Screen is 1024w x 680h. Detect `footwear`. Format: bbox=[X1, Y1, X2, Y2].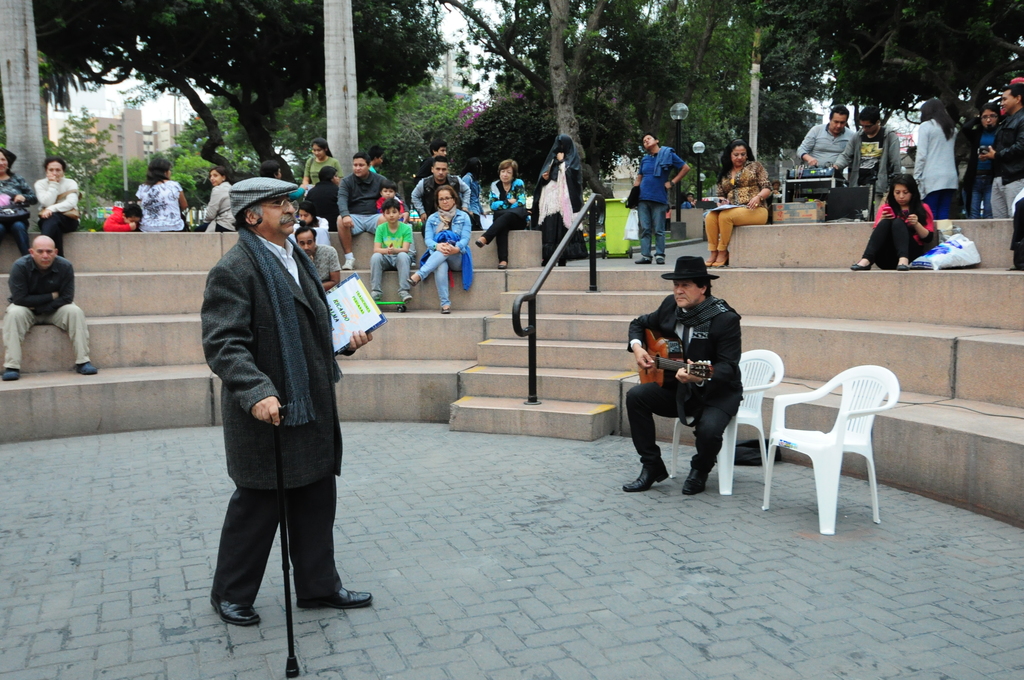
bbox=[479, 235, 489, 250].
